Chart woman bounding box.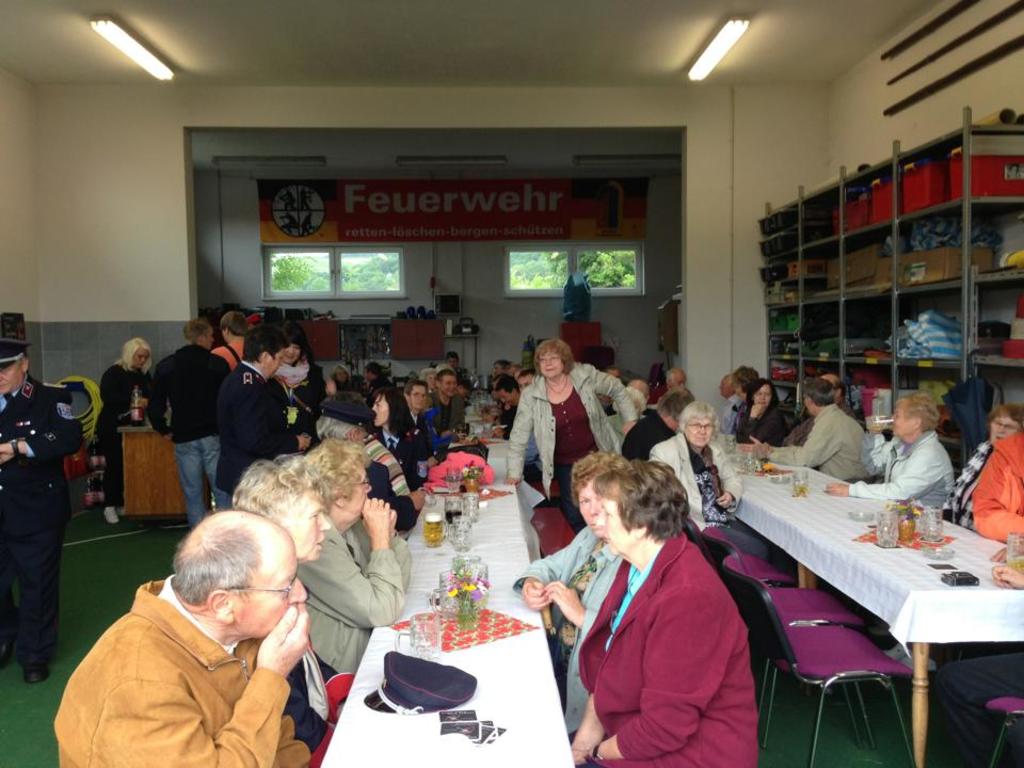
Charted: l=722, t=369, r=762, b=443.
